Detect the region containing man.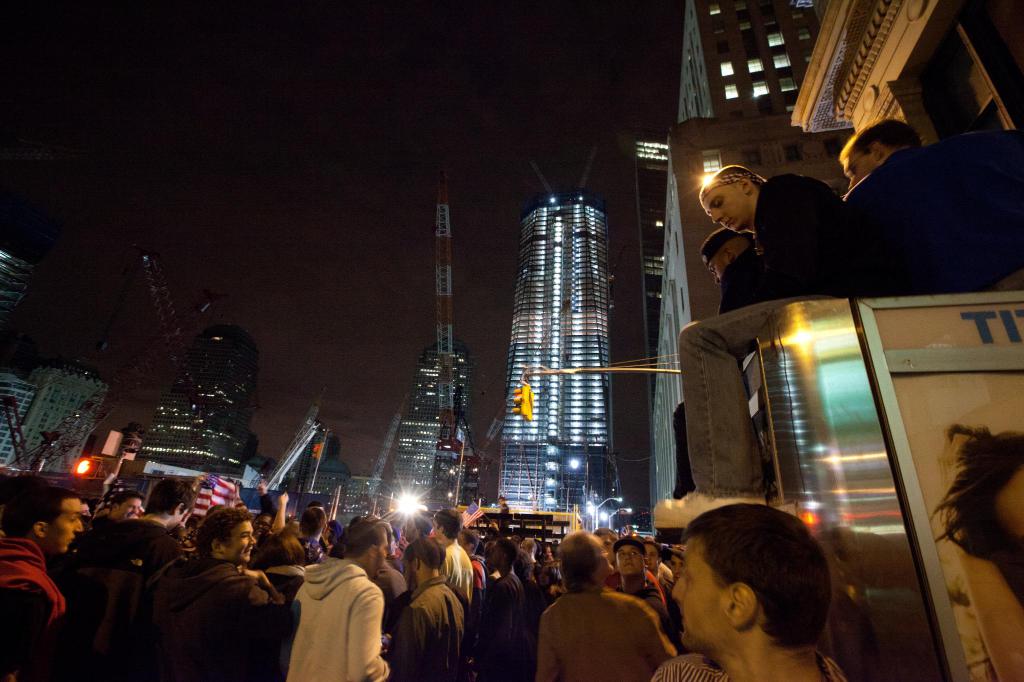
614,536,669,630.
